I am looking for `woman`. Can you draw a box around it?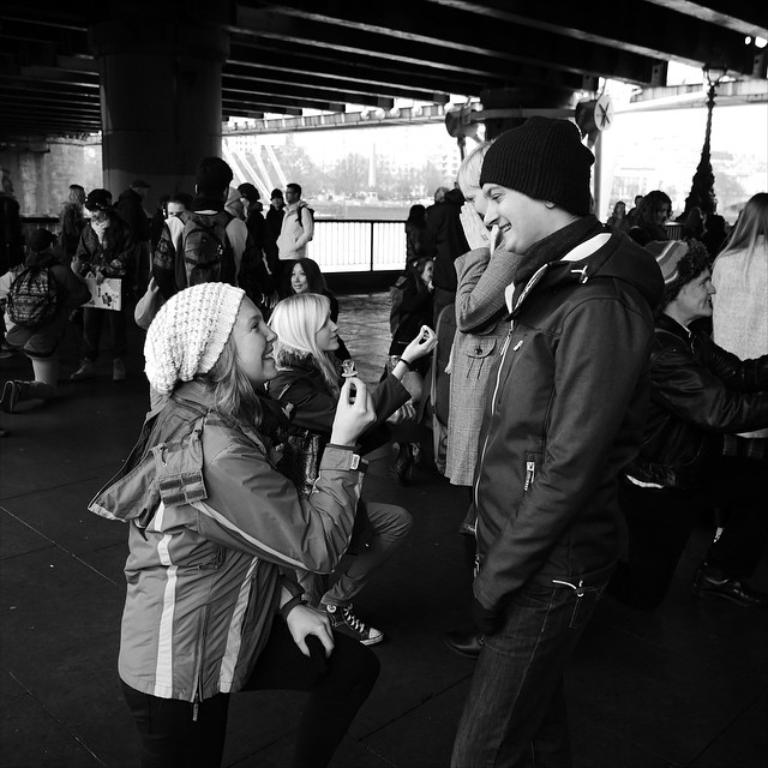
Sure, the bounding box is <bbox>227, 188, 241, 220</bbox>.
